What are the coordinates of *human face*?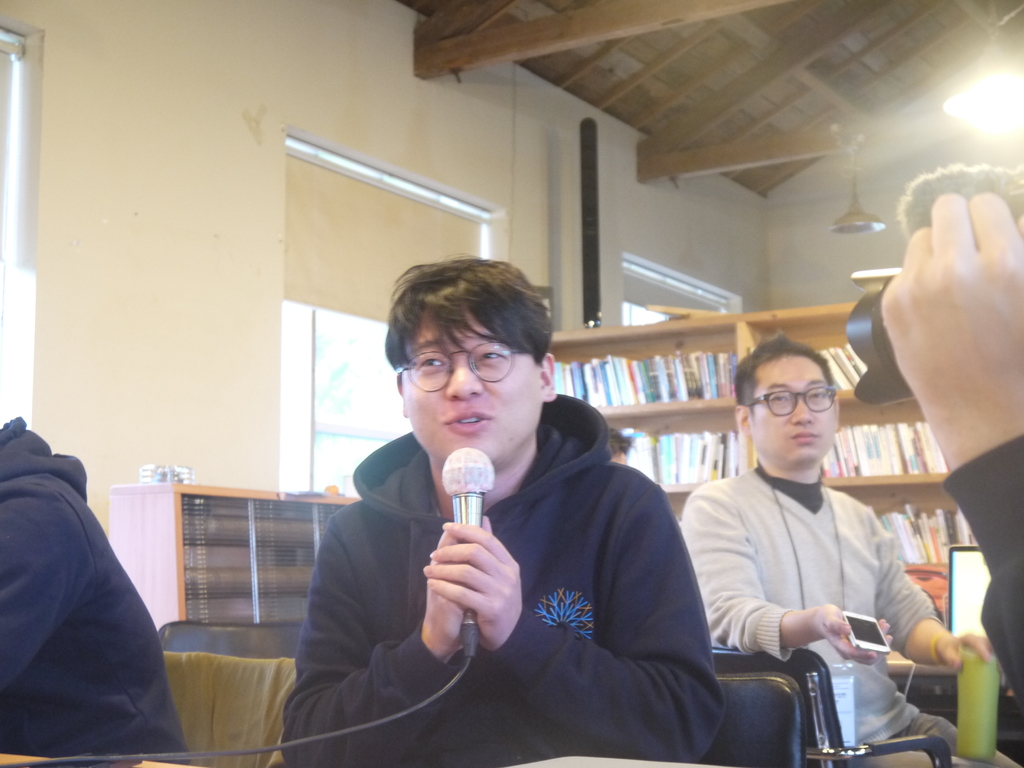
(753, 360, 835, 470).
